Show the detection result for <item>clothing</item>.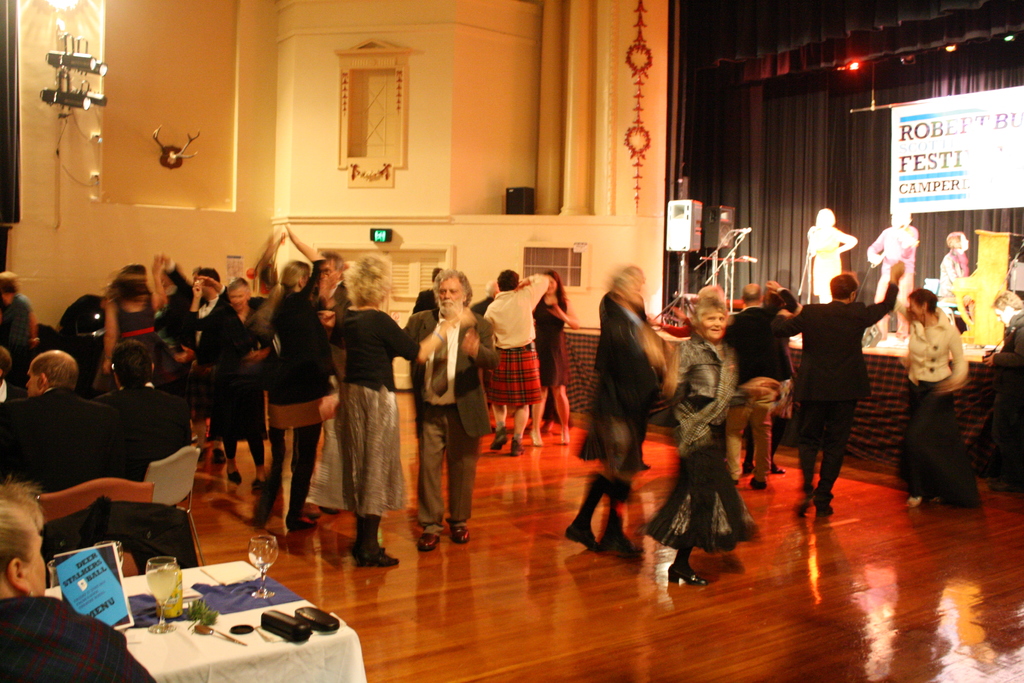
select_region(903, 300, 987, 514).
